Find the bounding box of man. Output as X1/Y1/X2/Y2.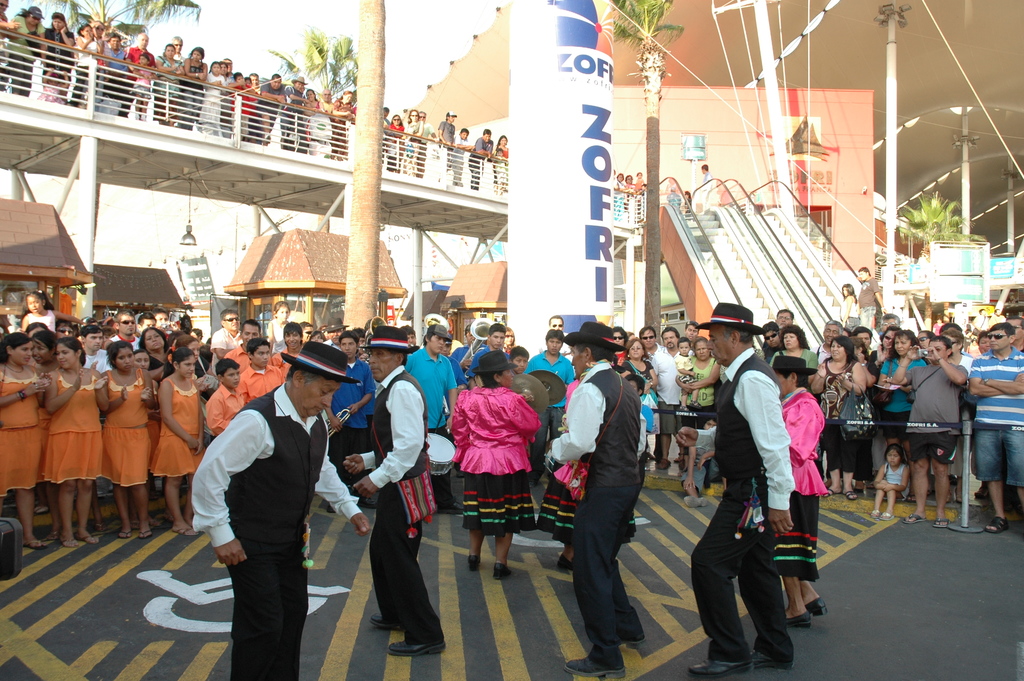
528/326/575/435.
